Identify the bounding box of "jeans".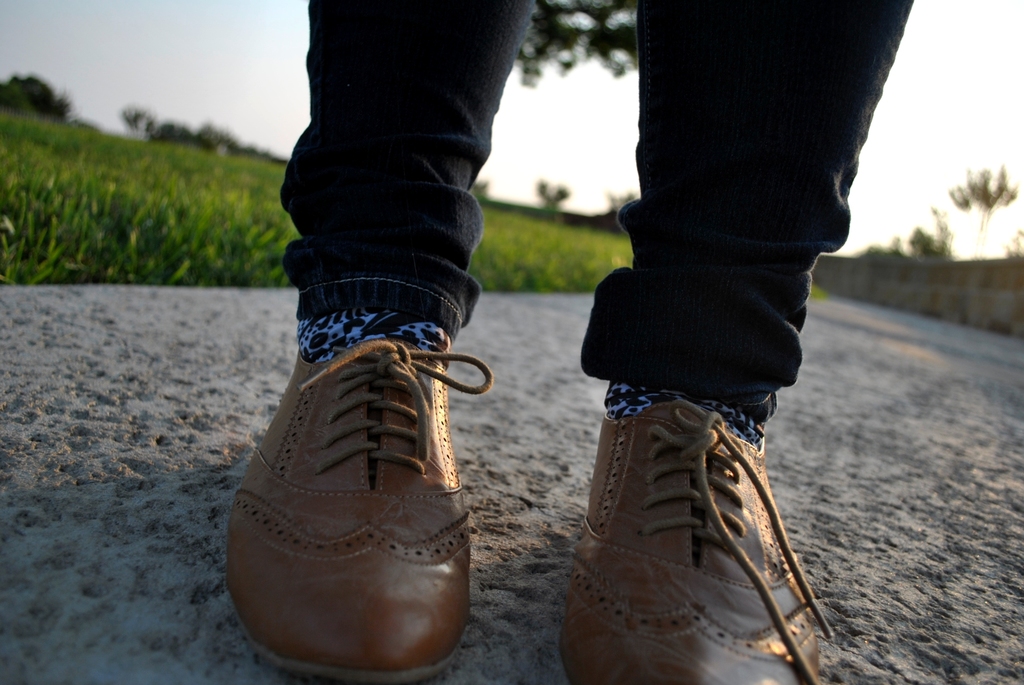
279/0/912/377.
